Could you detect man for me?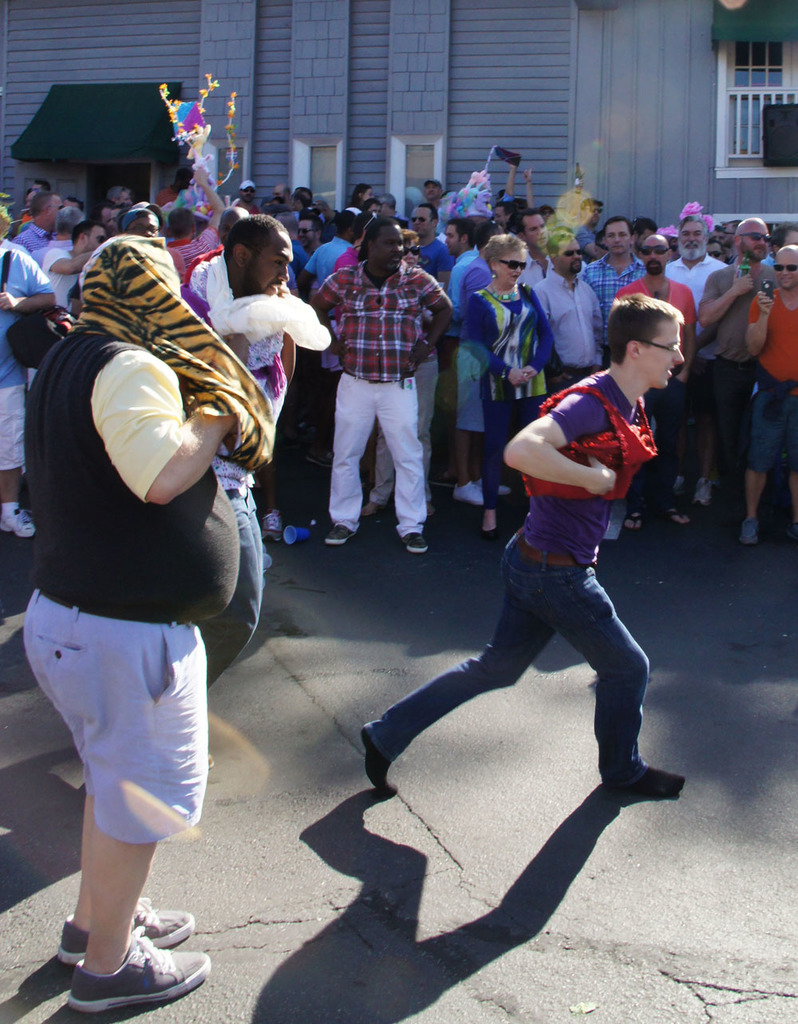
Detection result: detection(176, 213, 291, 769).
